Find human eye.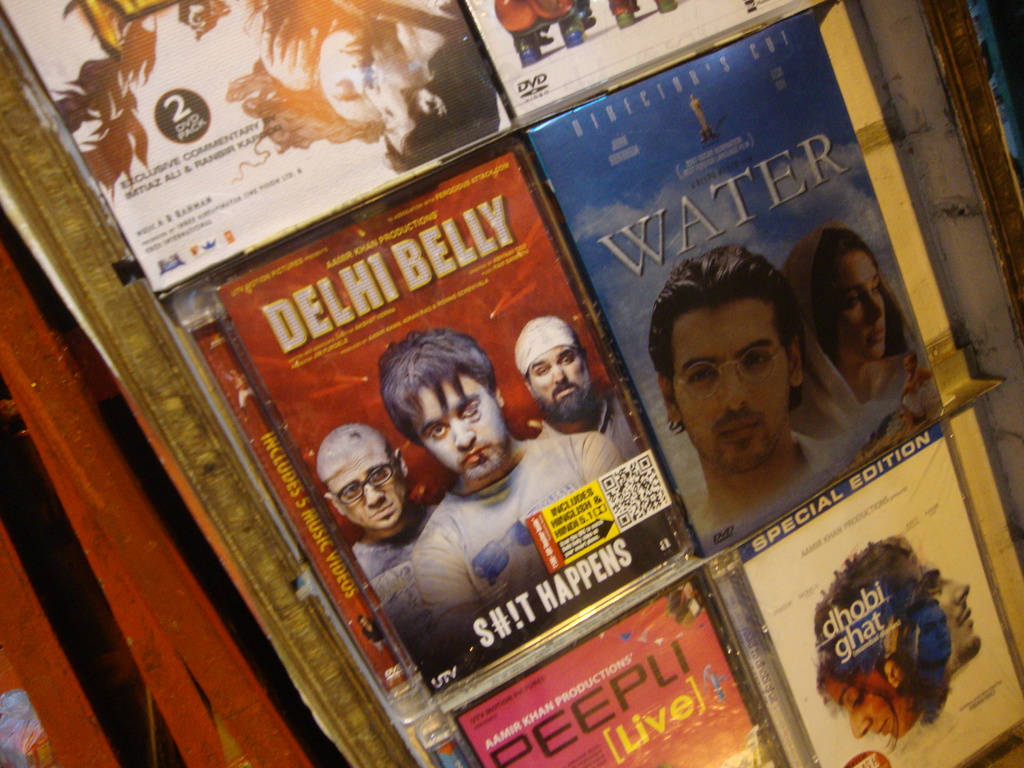
left=840, top=292, right=863, bottom=312.
